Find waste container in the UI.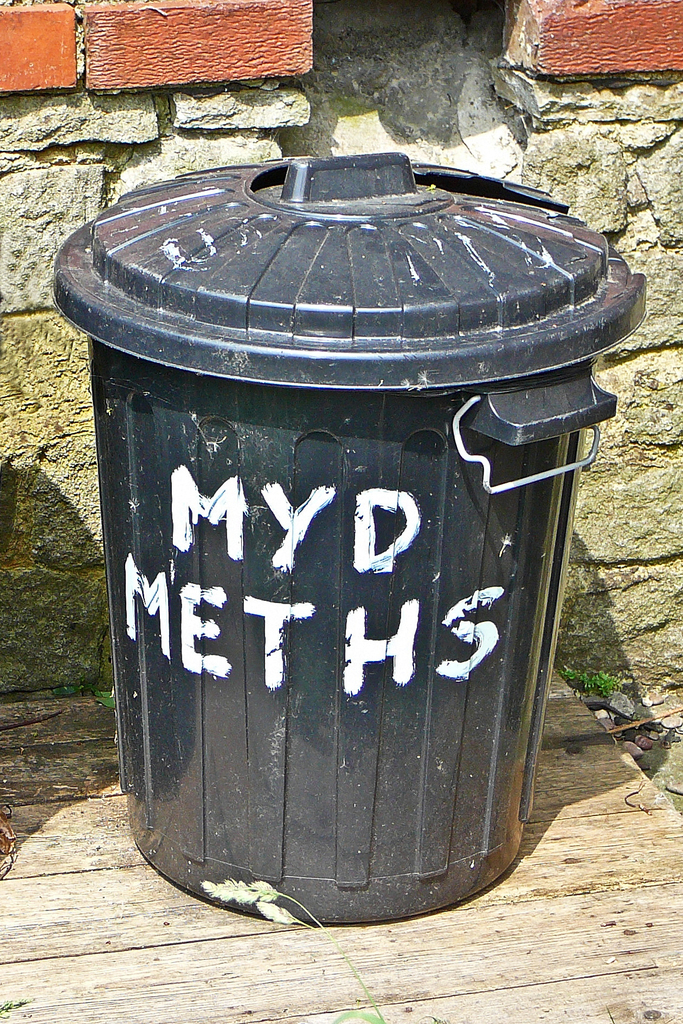
UI element at BBox(50, 151, 651, 927).
